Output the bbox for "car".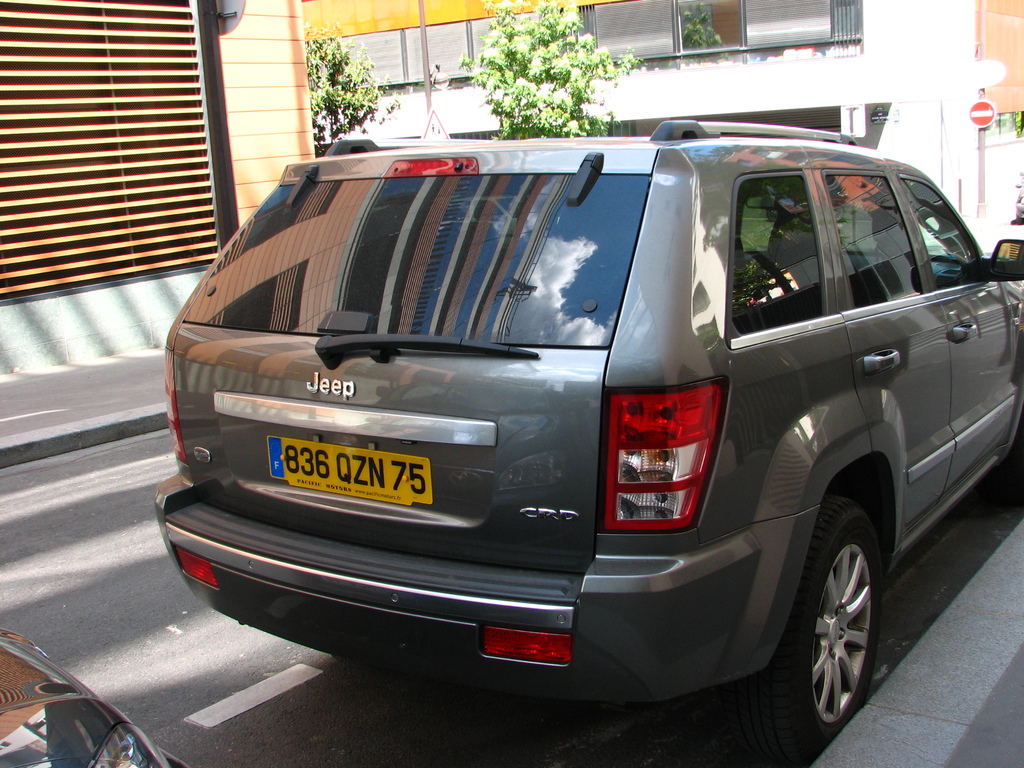
BBox(154, 120, 1023, 753).
